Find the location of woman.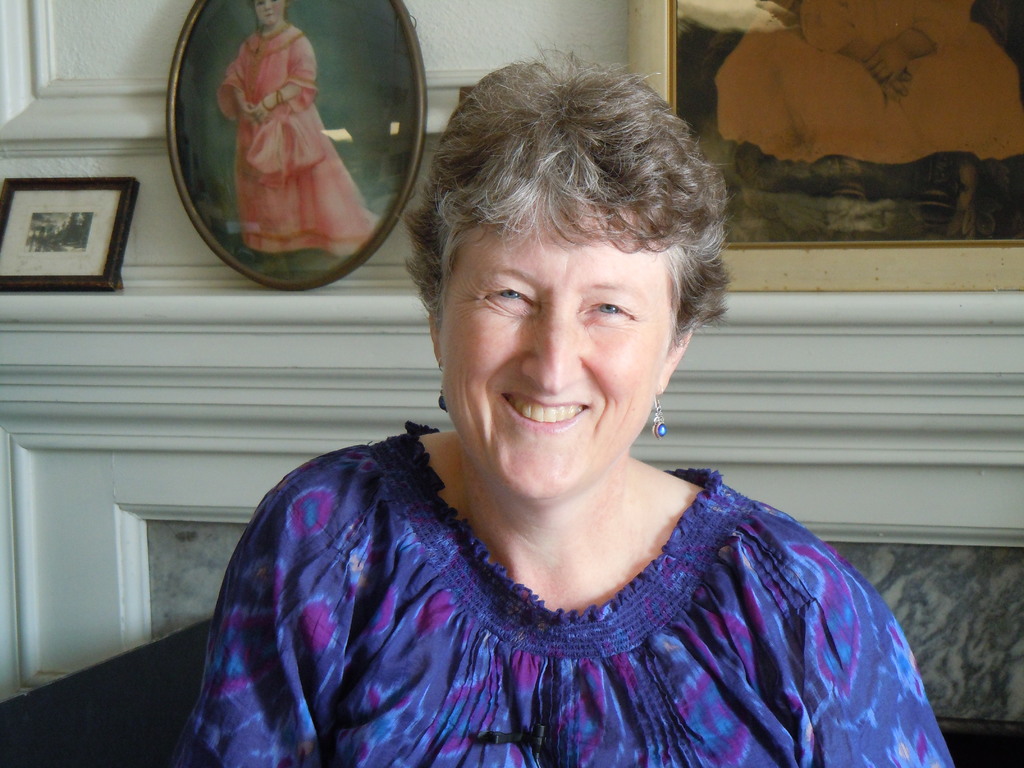
Location: box=[168, 34, 956, 767].
